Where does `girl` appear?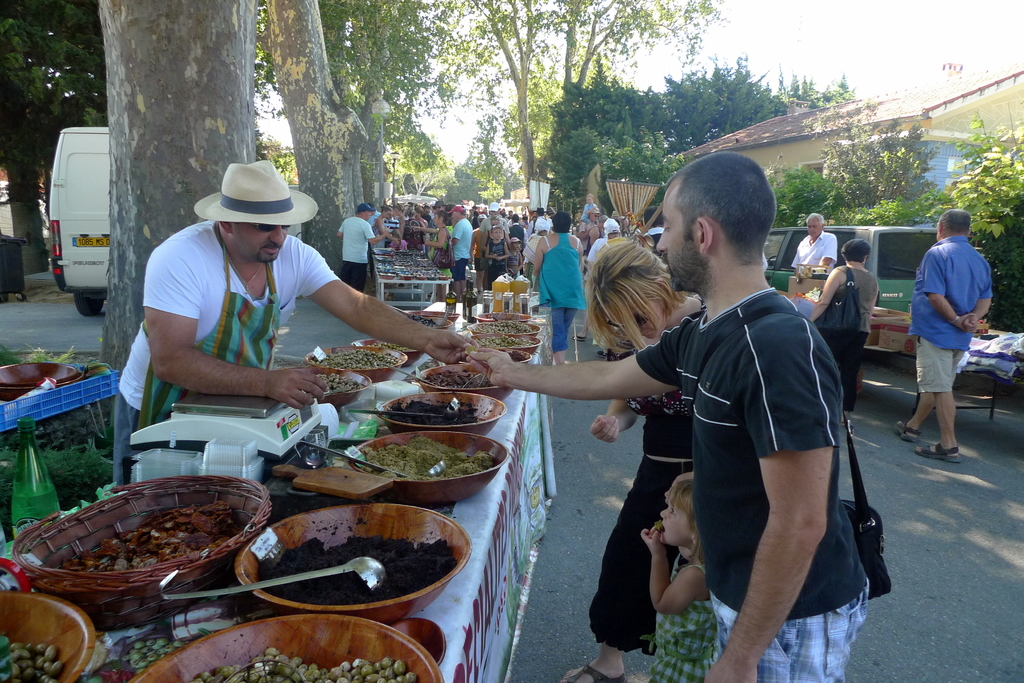
Appears at (641, 475, 712, 680).
